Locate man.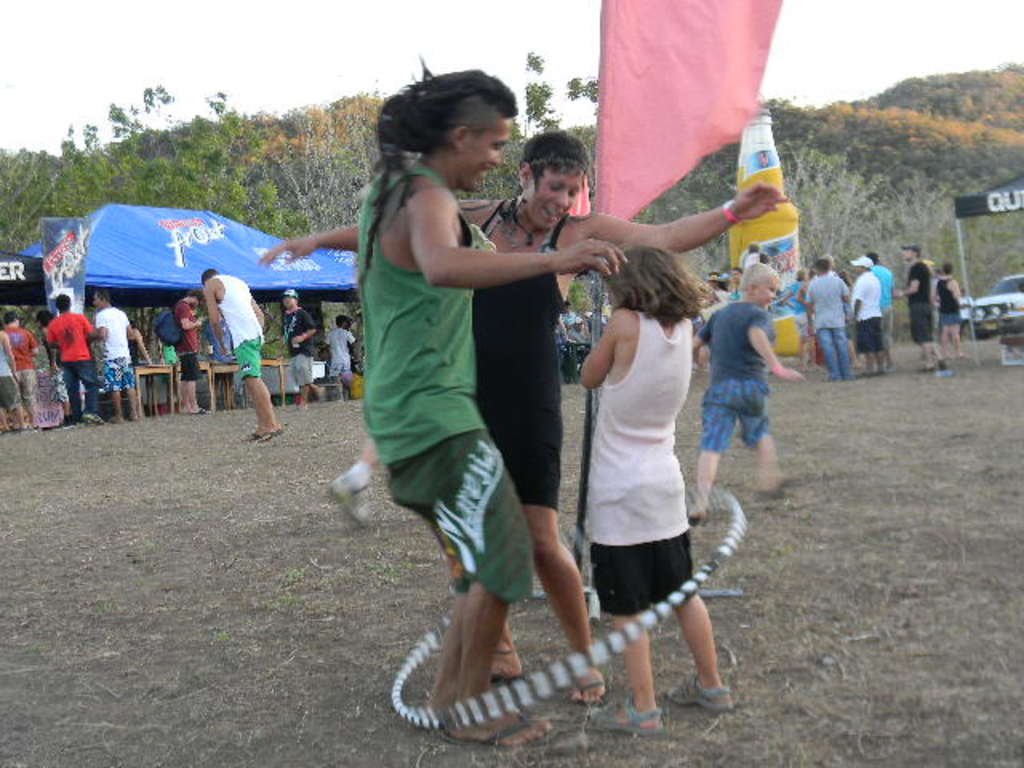
Bounding box: 354 66 626 749.
